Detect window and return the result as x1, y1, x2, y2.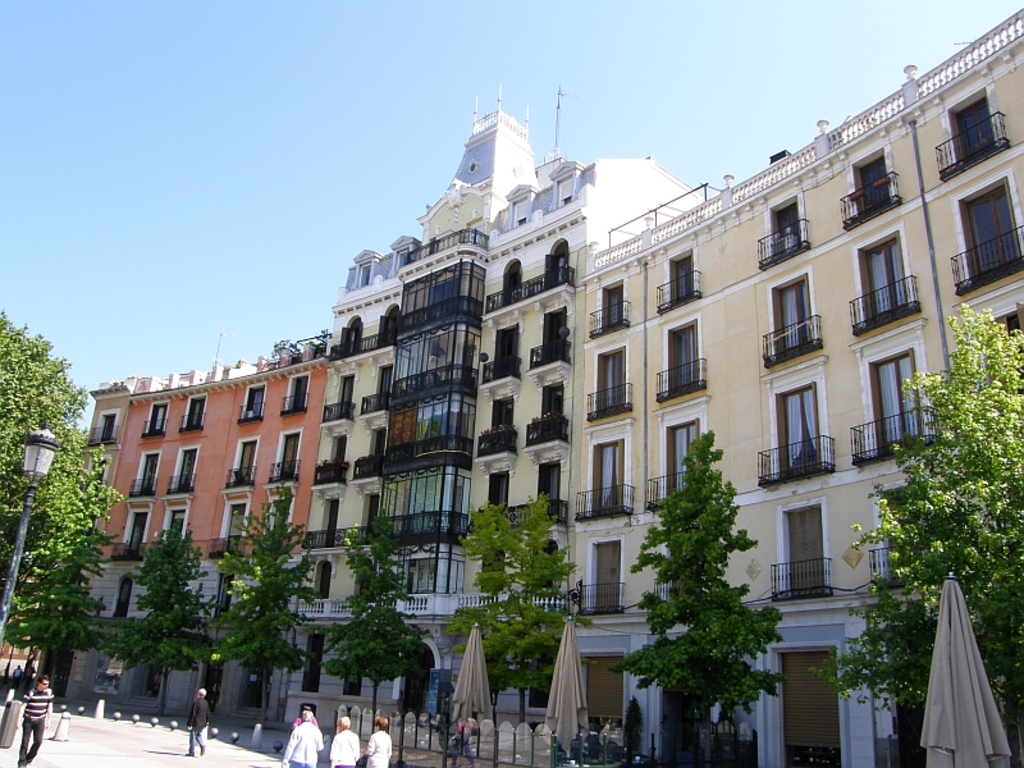
861, 332, 924, 460.
